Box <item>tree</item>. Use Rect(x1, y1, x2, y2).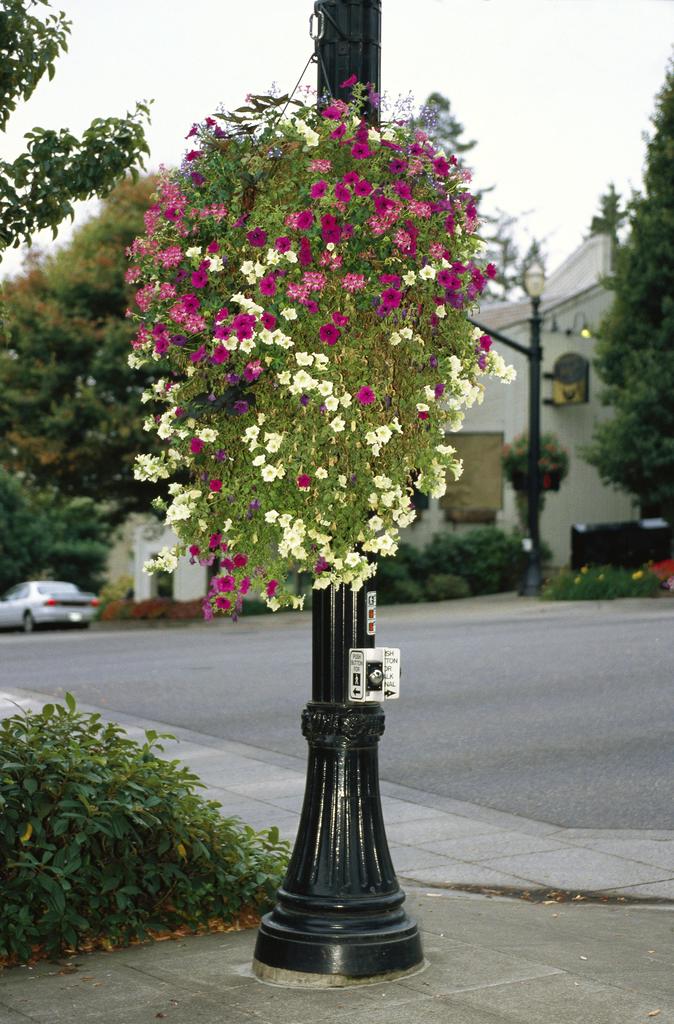
Rect(0, 1, 159, 269).
